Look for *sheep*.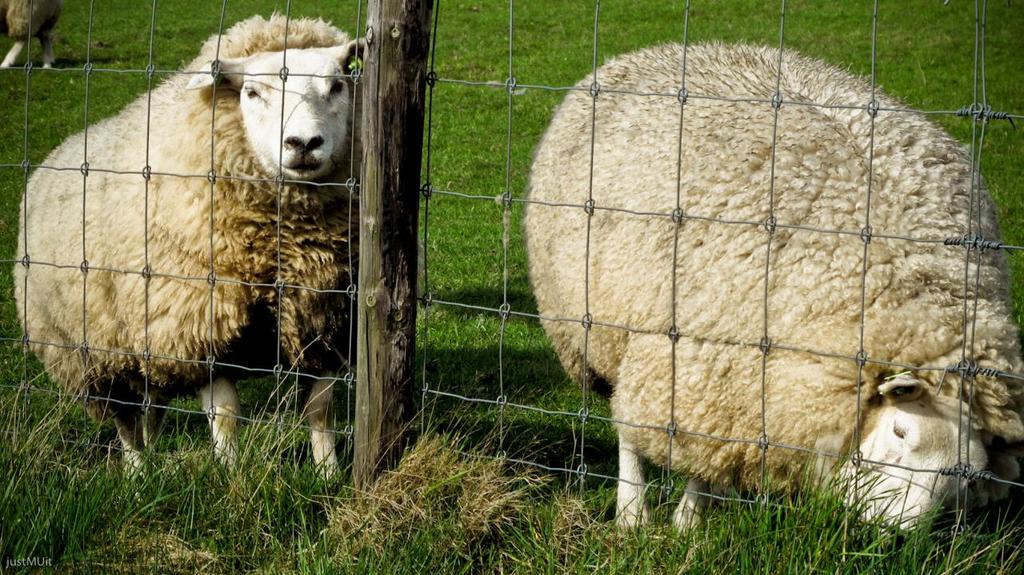
Found: <bbox>0, 1, 56, 76</bbox>.
